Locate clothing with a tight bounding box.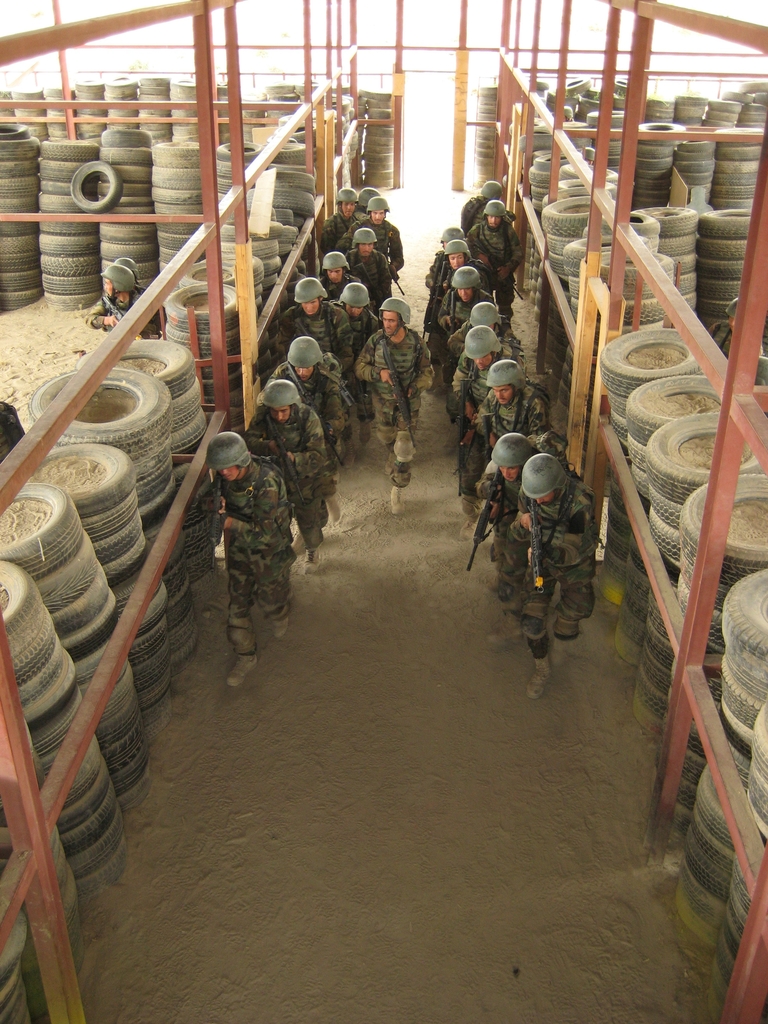
(246,400,332,535).
